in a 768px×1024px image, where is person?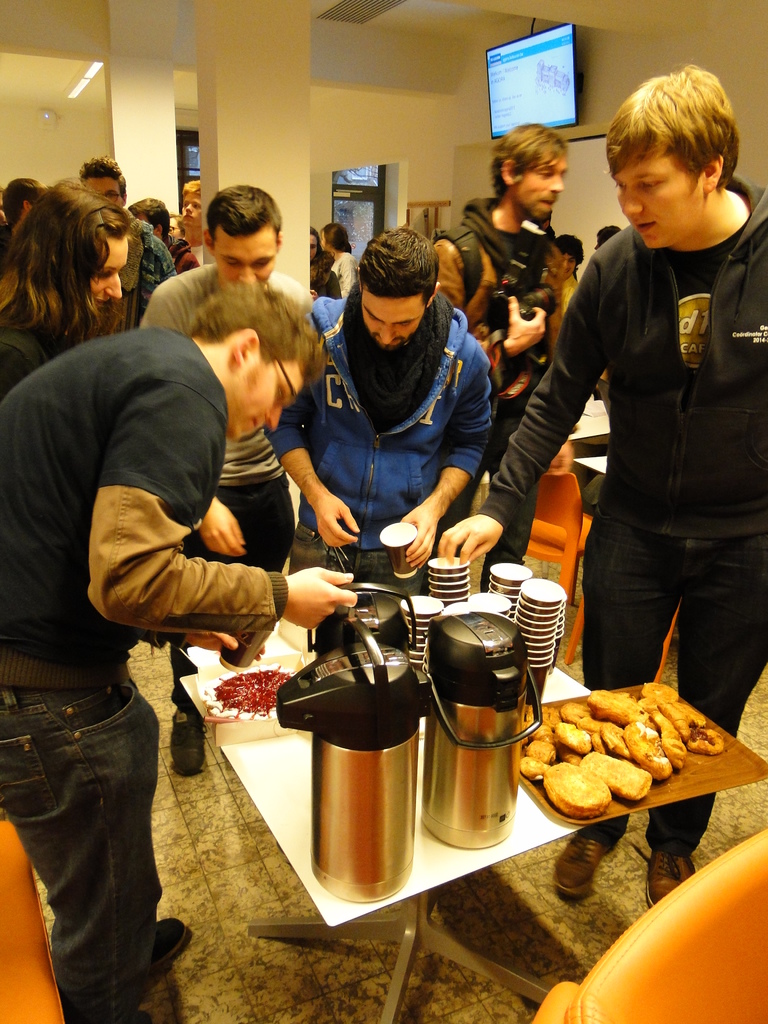
bbox(80, 159, 180, 327).
